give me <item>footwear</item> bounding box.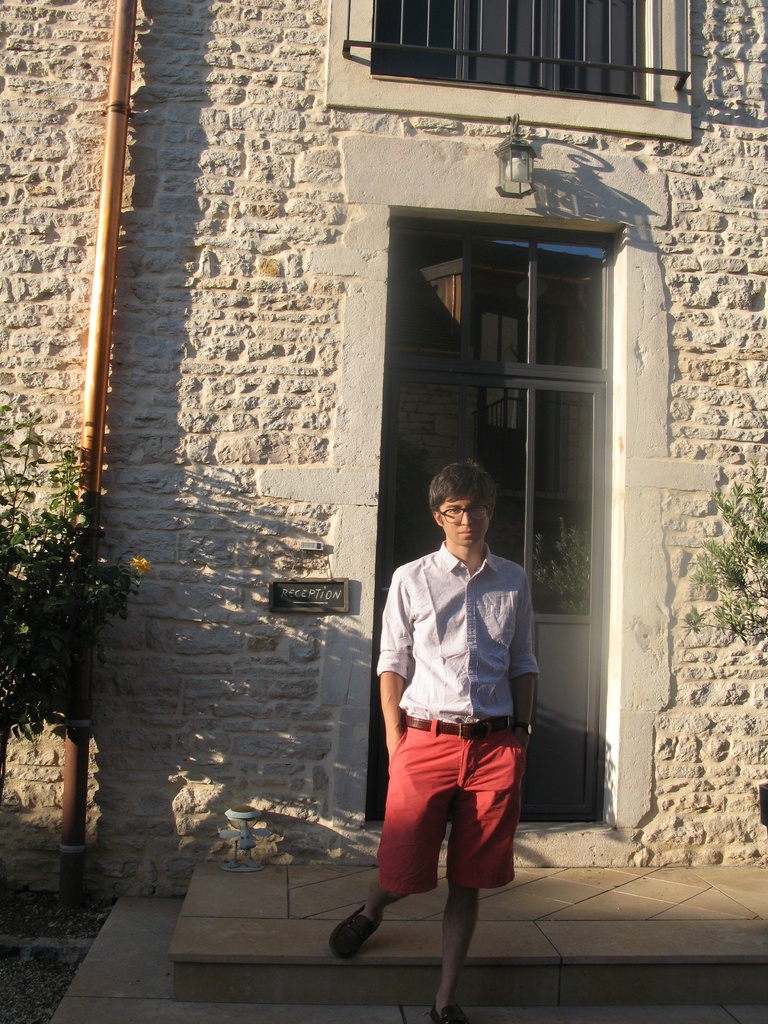
crop(431, 1005, 468, 1023).
